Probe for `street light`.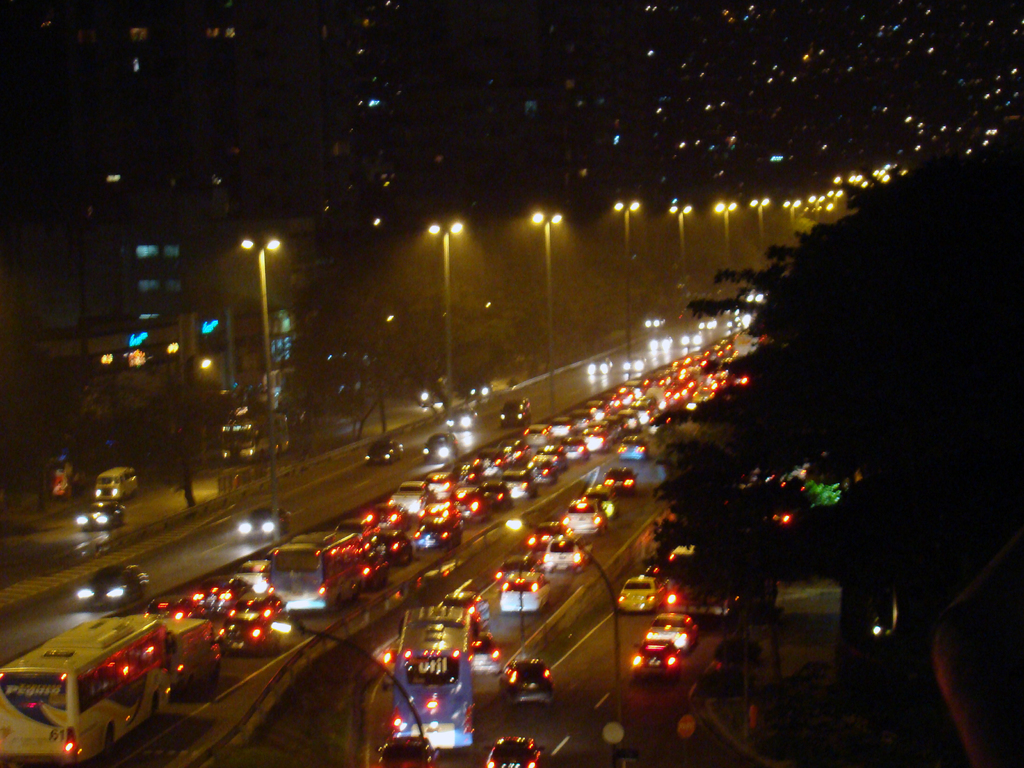
Probe result: Rect(706, 197, 737, 273).
